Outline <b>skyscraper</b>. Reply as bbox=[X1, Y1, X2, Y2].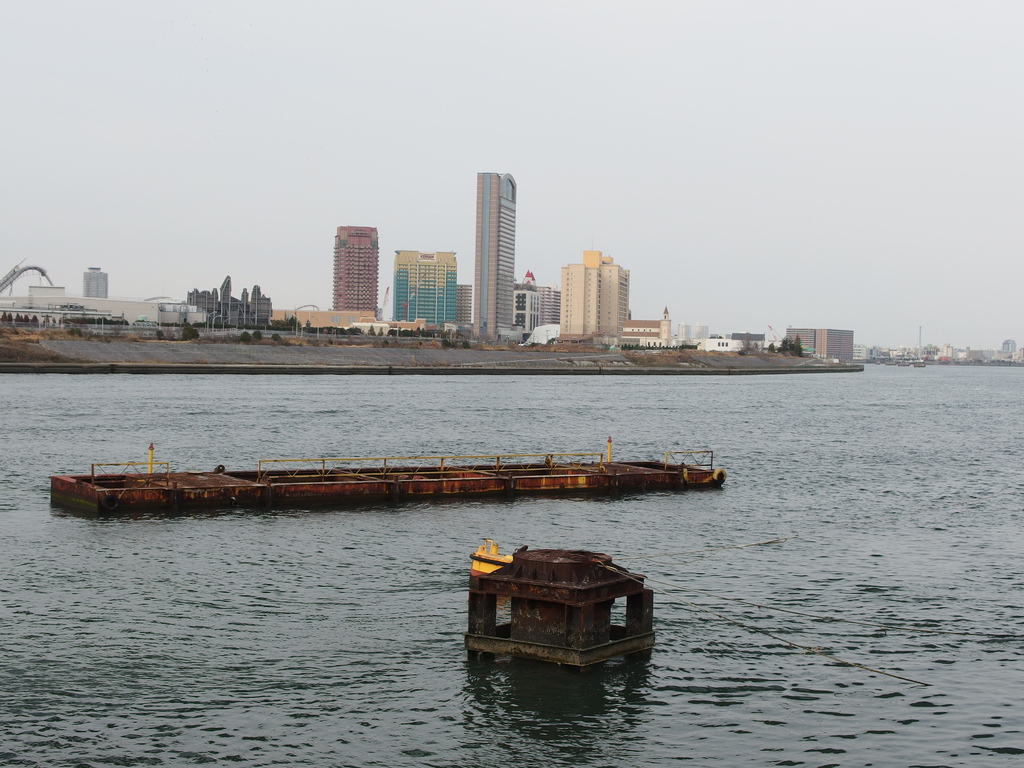
bbox=[389, 246, 454, 330].
